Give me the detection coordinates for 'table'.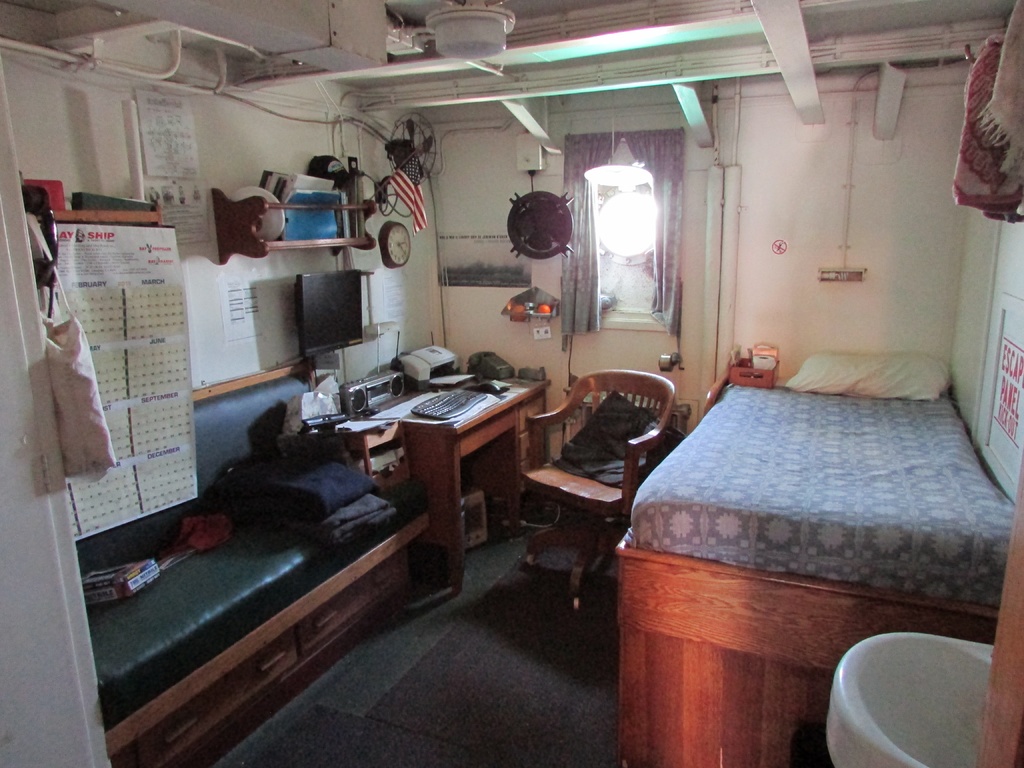
x1=301 y1=362 x2=571 y2=622.
